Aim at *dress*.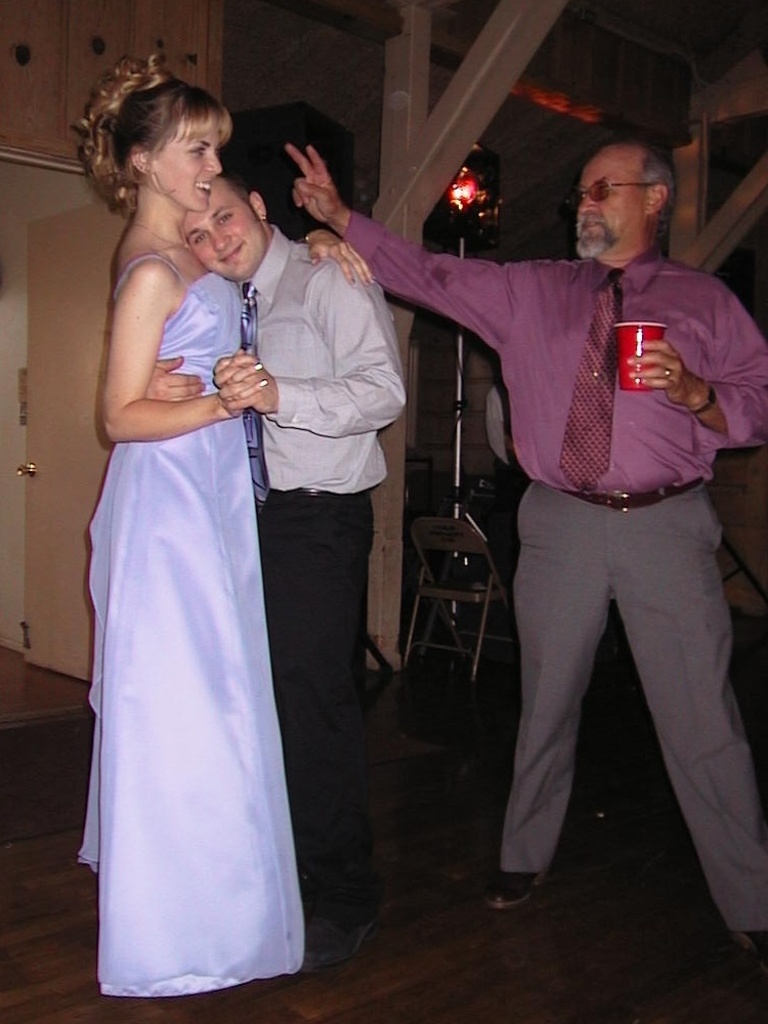
Aimed at crop(84, 275, 311, 996).
